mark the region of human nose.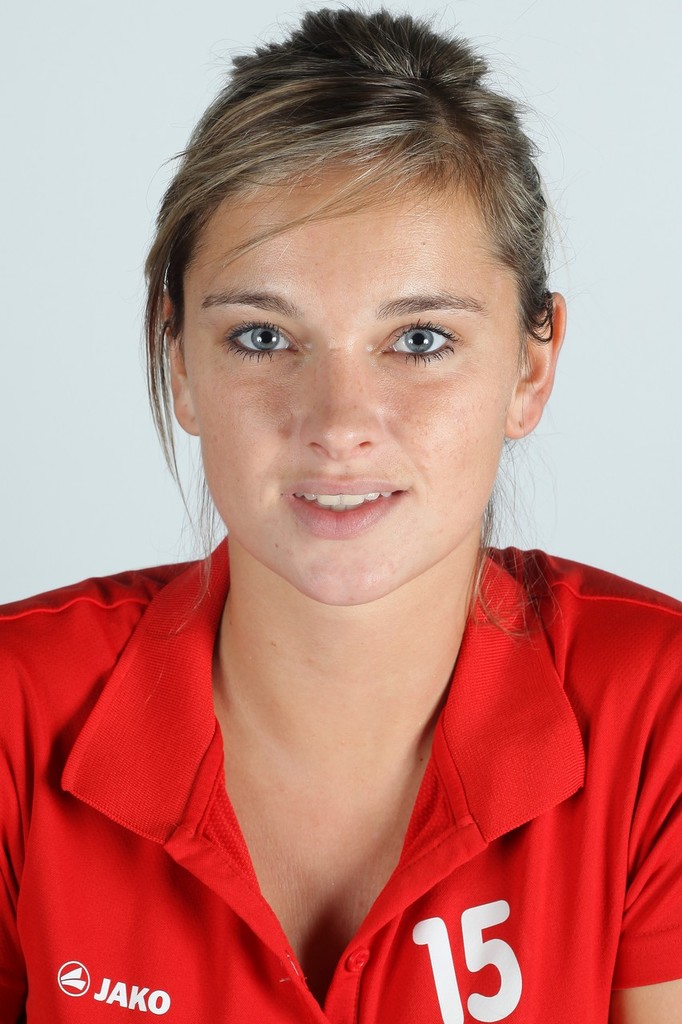
Region: <region>305, 354, 372, 454</region>.
